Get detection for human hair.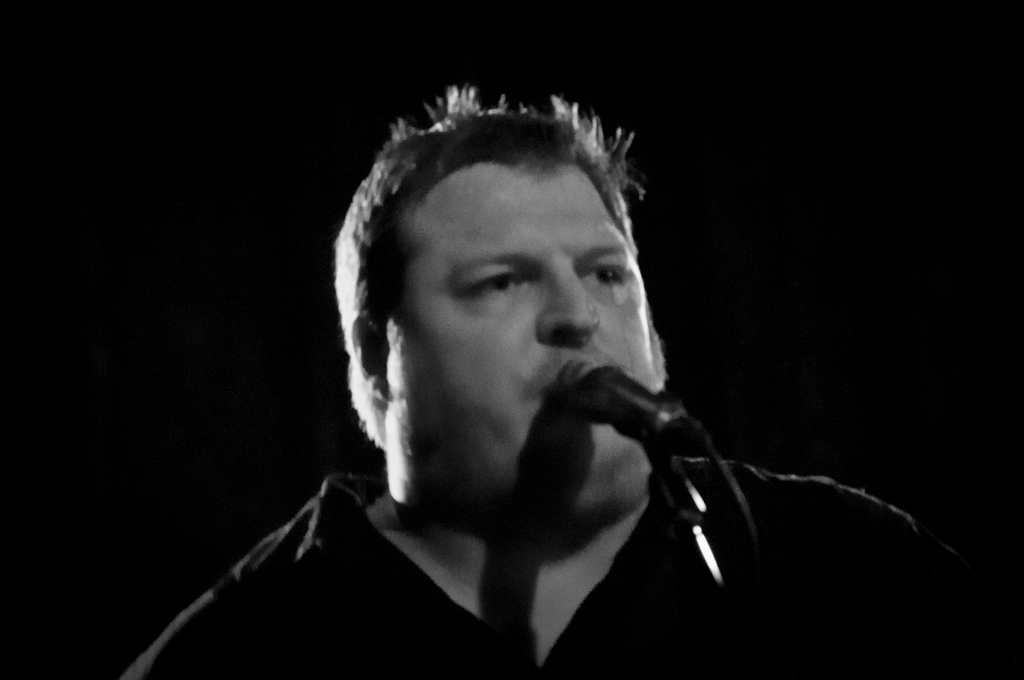
Detection: 344, 57, 694, 466.
